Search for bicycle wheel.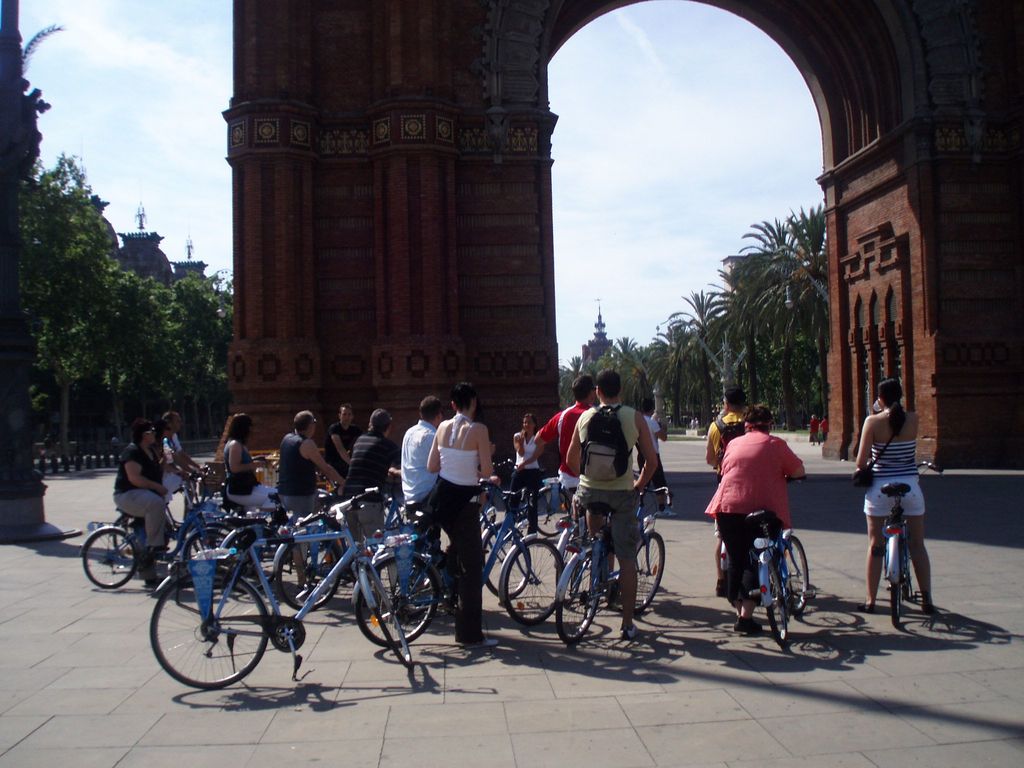
Found at 365 568 410 669.
